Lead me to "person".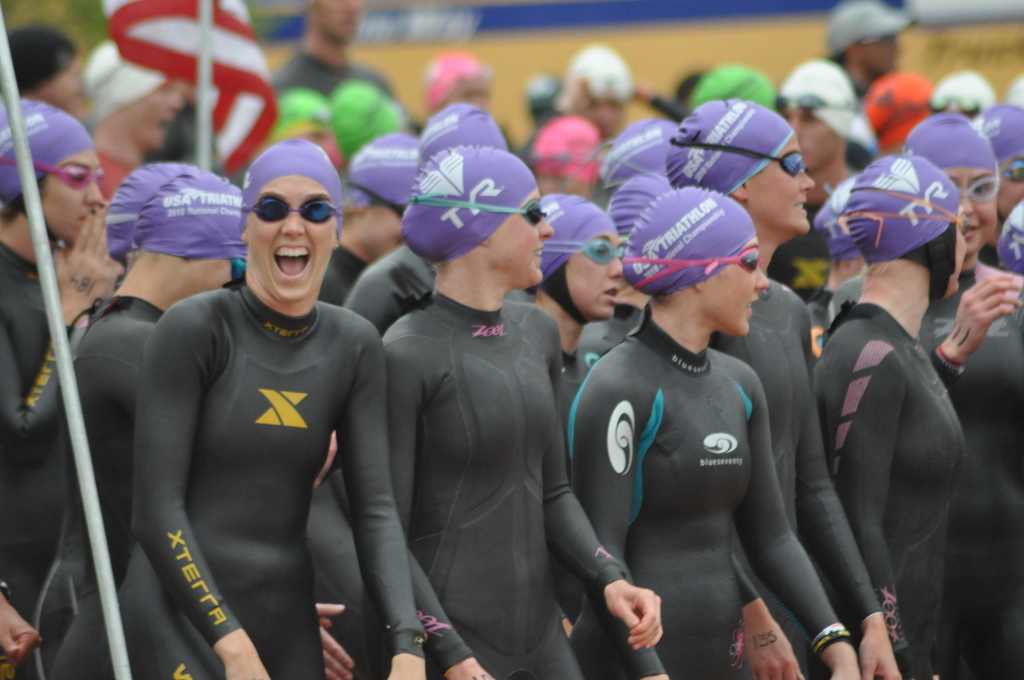
Lead to [left=579, top=170, right=668, bottom=385].
